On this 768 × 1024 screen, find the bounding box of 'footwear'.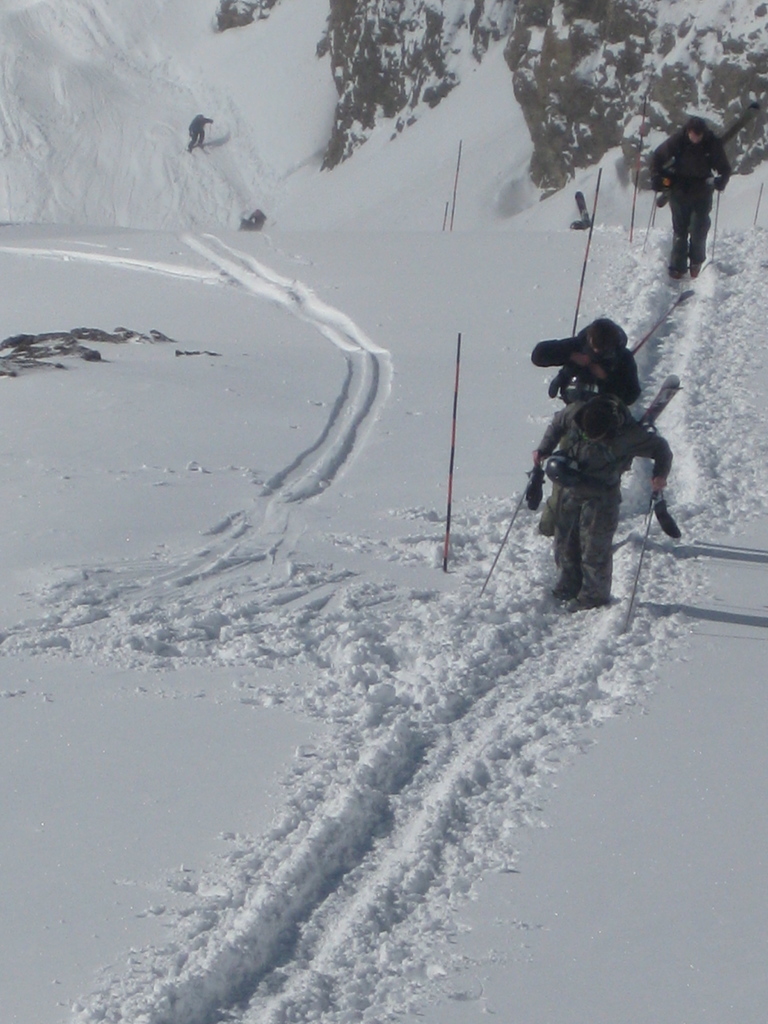
Bounding box: x1=673, y1=271, x2=685, y2=279.
